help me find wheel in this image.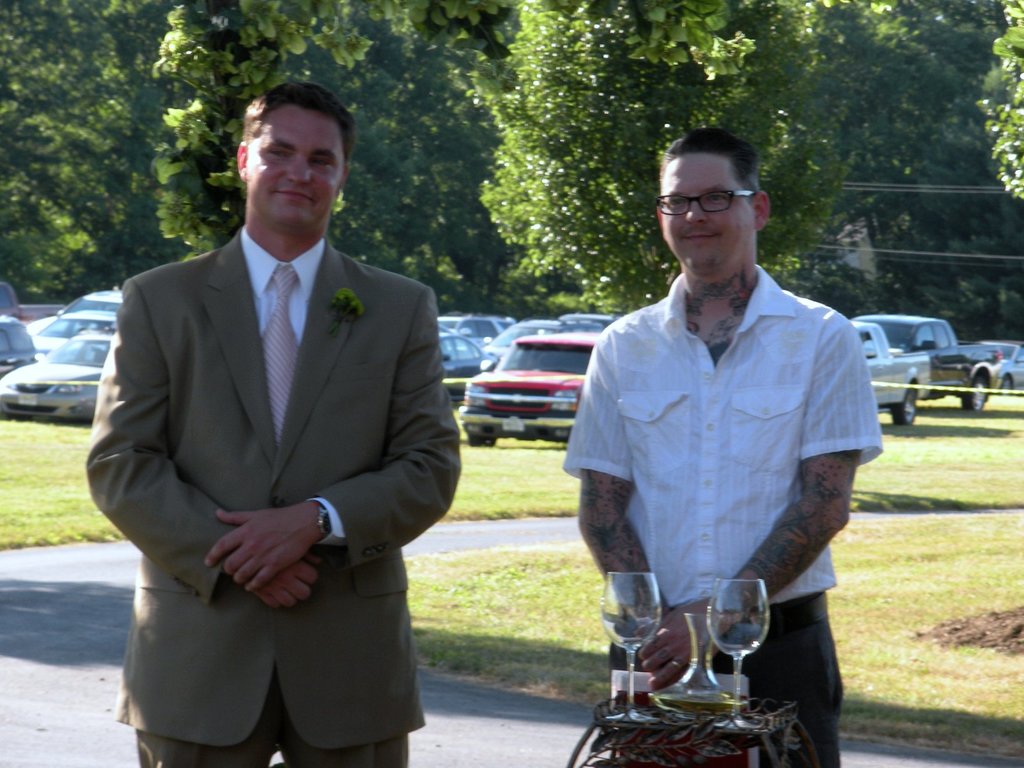
Found it: 891 387 920 426.
